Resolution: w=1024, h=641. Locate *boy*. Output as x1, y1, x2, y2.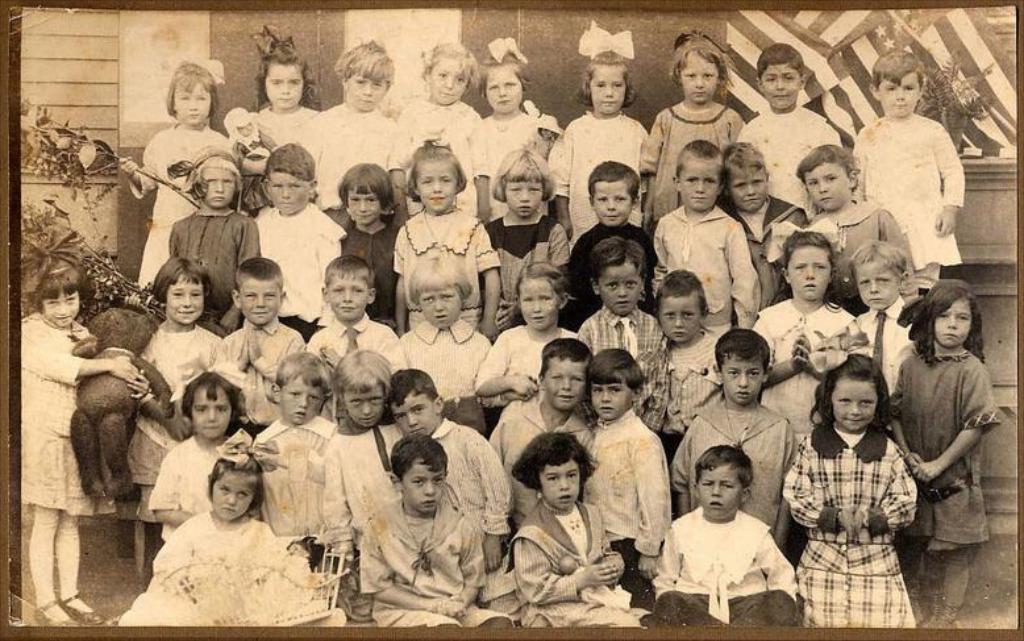
307, 251, 400, 370.
